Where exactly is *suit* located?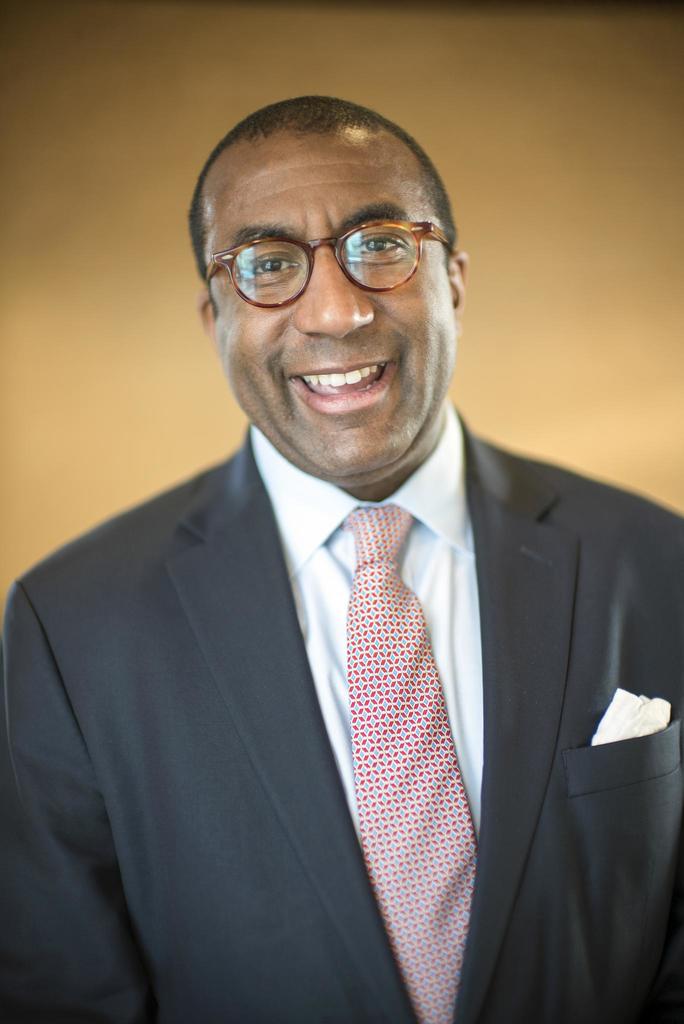
Its bounding box is [left=21, top=230, right=673, bottom=1023].
